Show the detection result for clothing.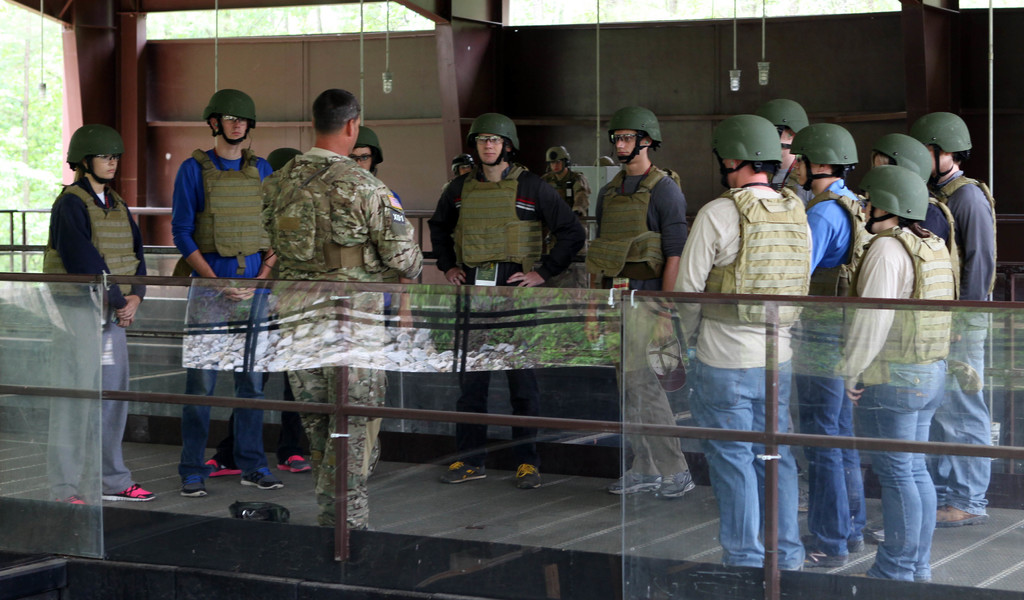
584,163,687,475.
